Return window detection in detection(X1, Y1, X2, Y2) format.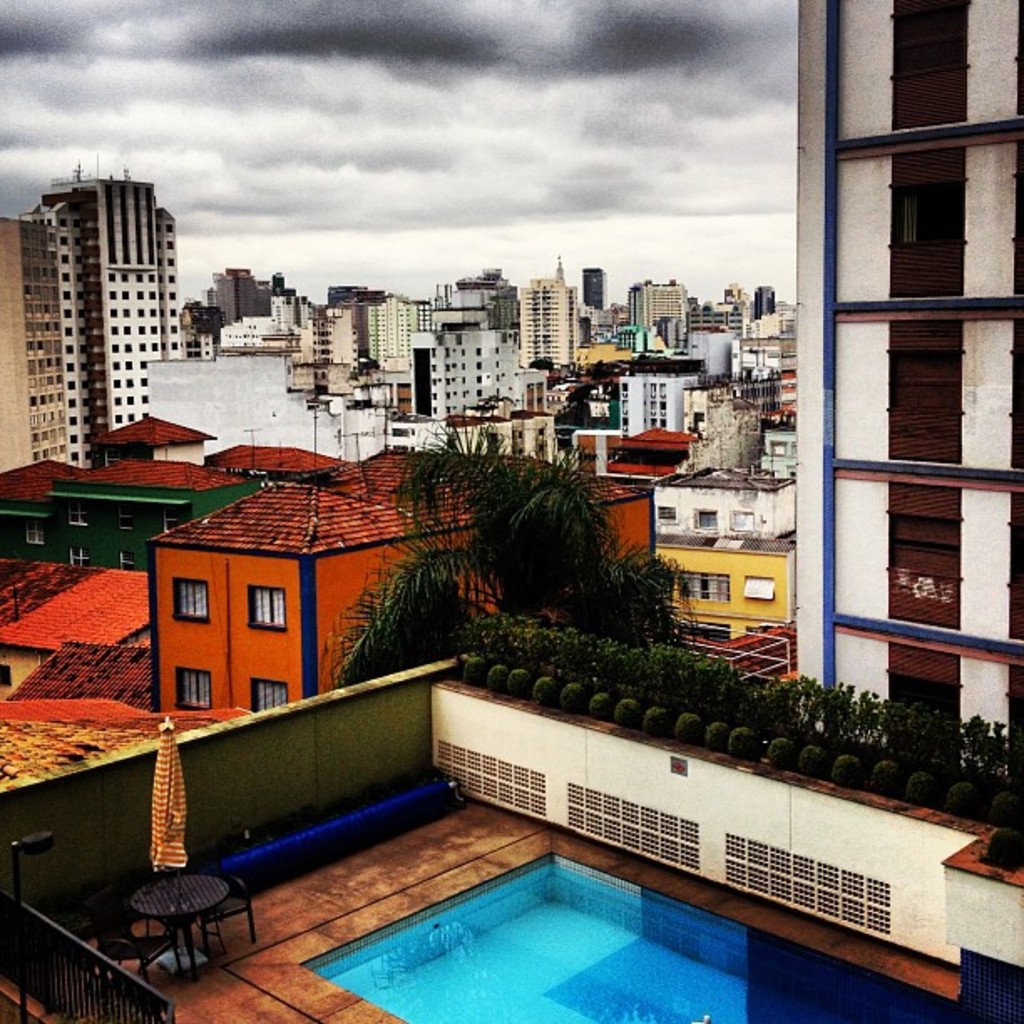
detection(74, 497, 94, 527).
